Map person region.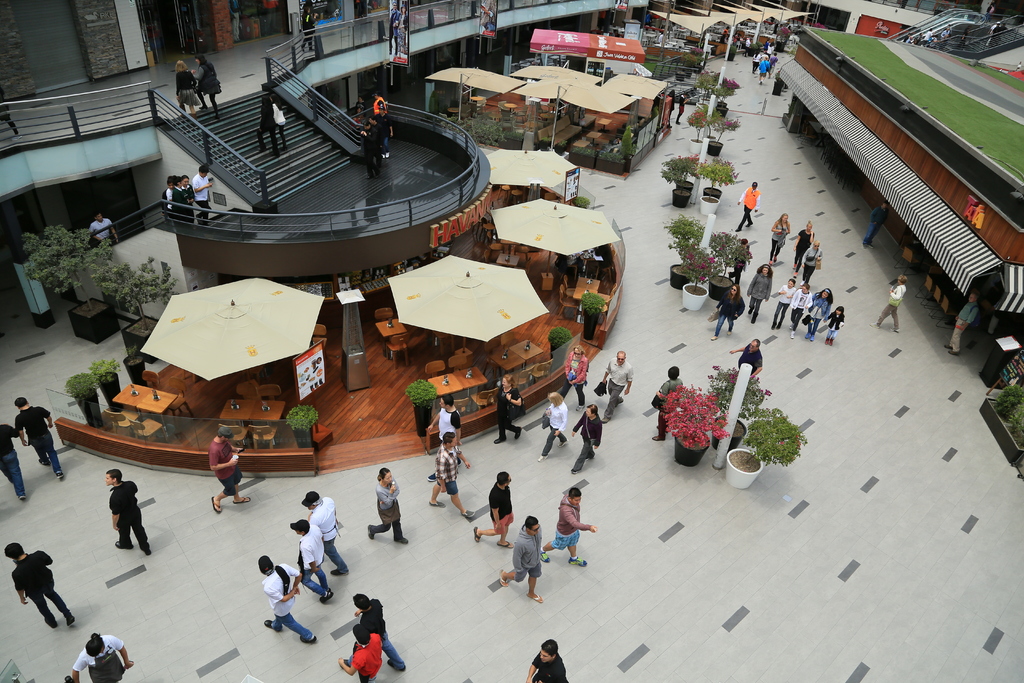
Mapped to region(335, 623, 380, 682).
